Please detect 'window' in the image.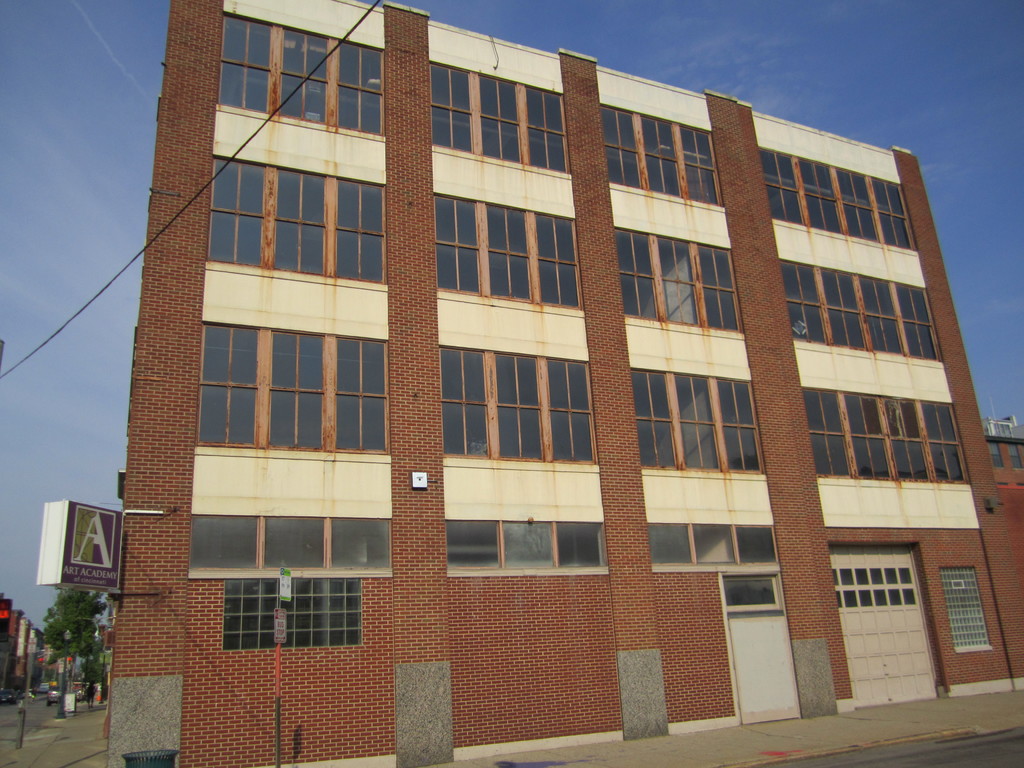
(left=433, top=196, right=585, bottom=310).
